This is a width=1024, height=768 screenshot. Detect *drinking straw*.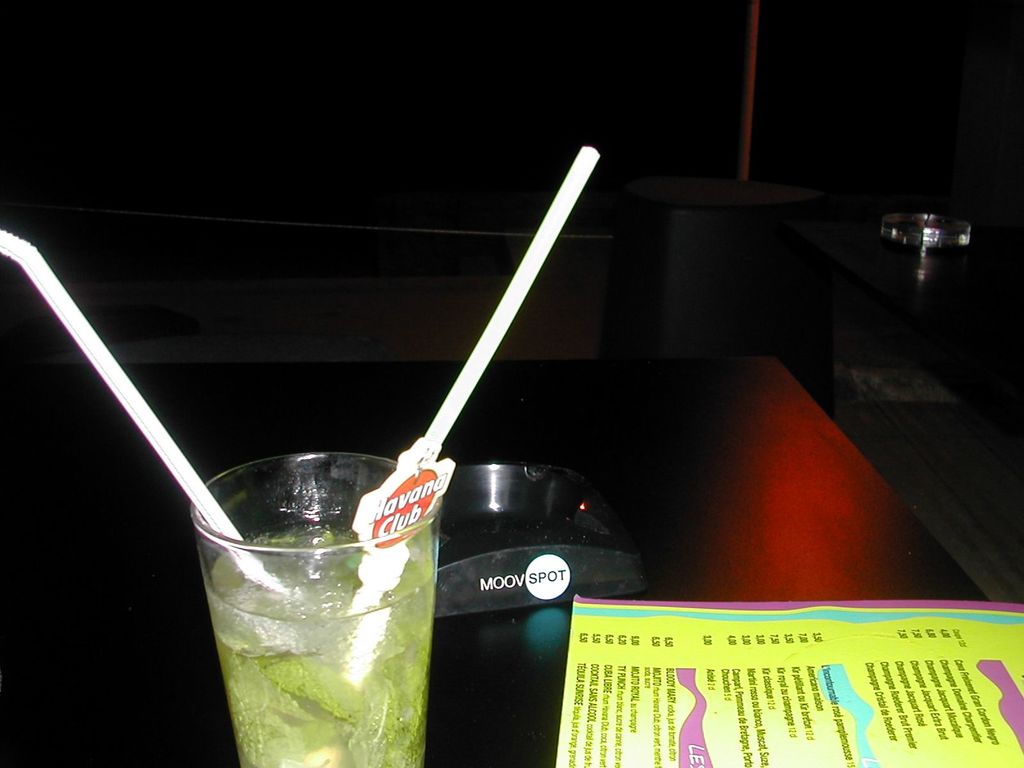
bbox(336, 146, 598, 681).
